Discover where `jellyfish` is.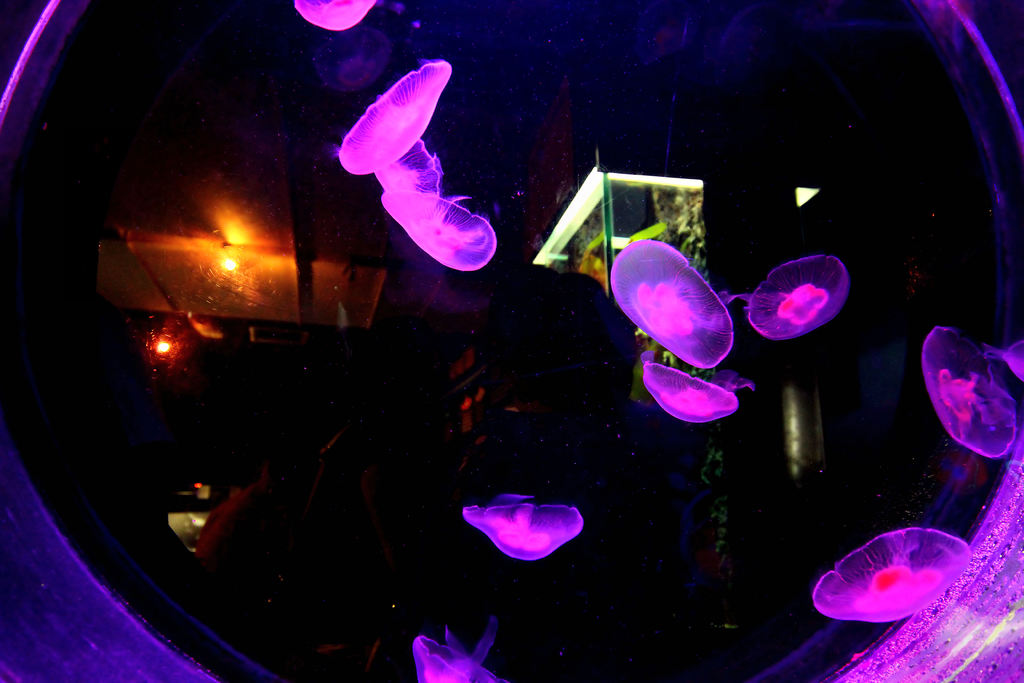
Discovered at 606/238/735/371.
